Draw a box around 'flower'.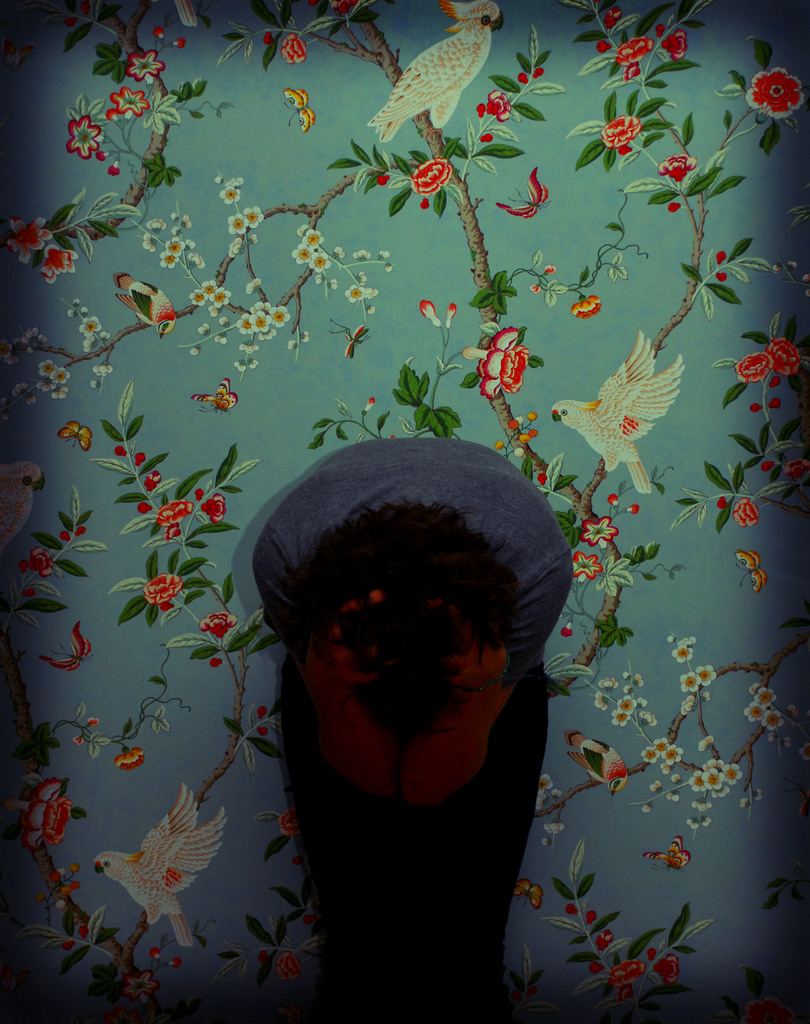
<bbox>748, 65, 809, 120</bbox>.
